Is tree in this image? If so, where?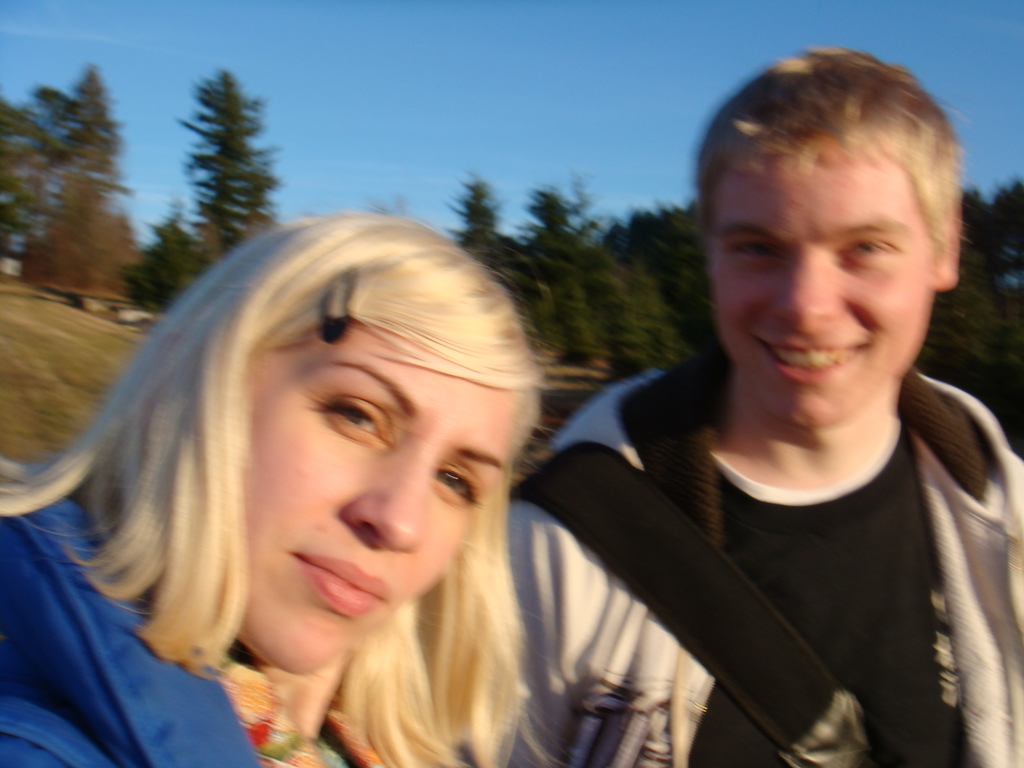
Yes, at bbox=[15, 28, 177, 370].
